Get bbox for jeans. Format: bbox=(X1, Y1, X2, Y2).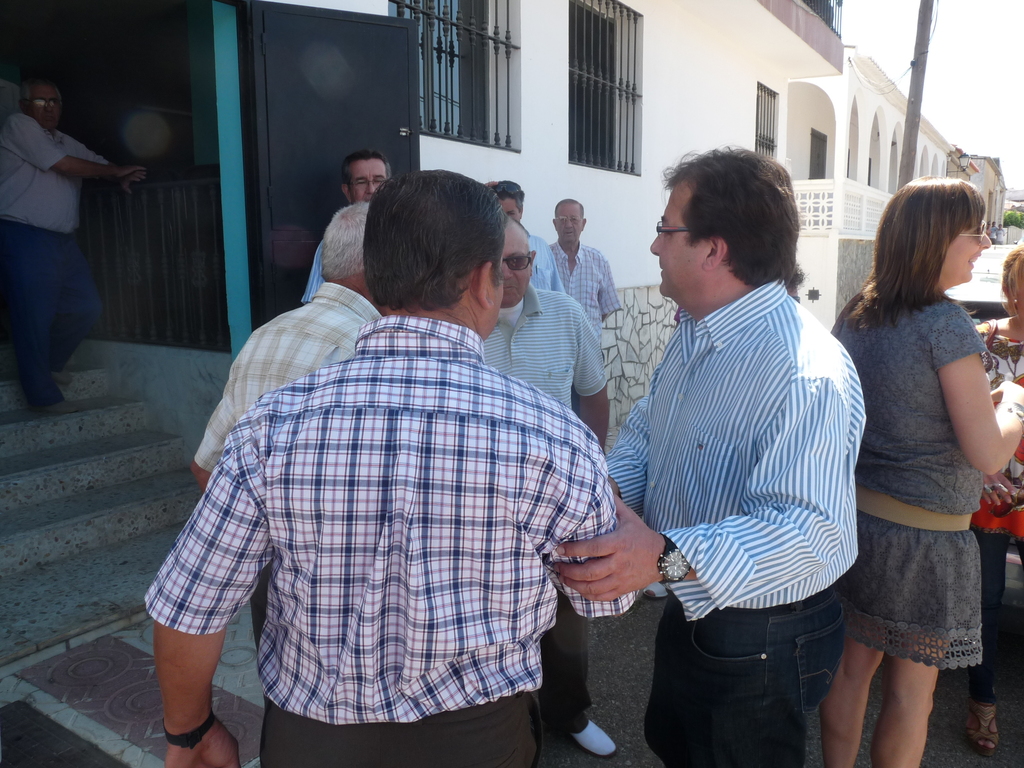
bbox=(648, 605, 863, 758).
